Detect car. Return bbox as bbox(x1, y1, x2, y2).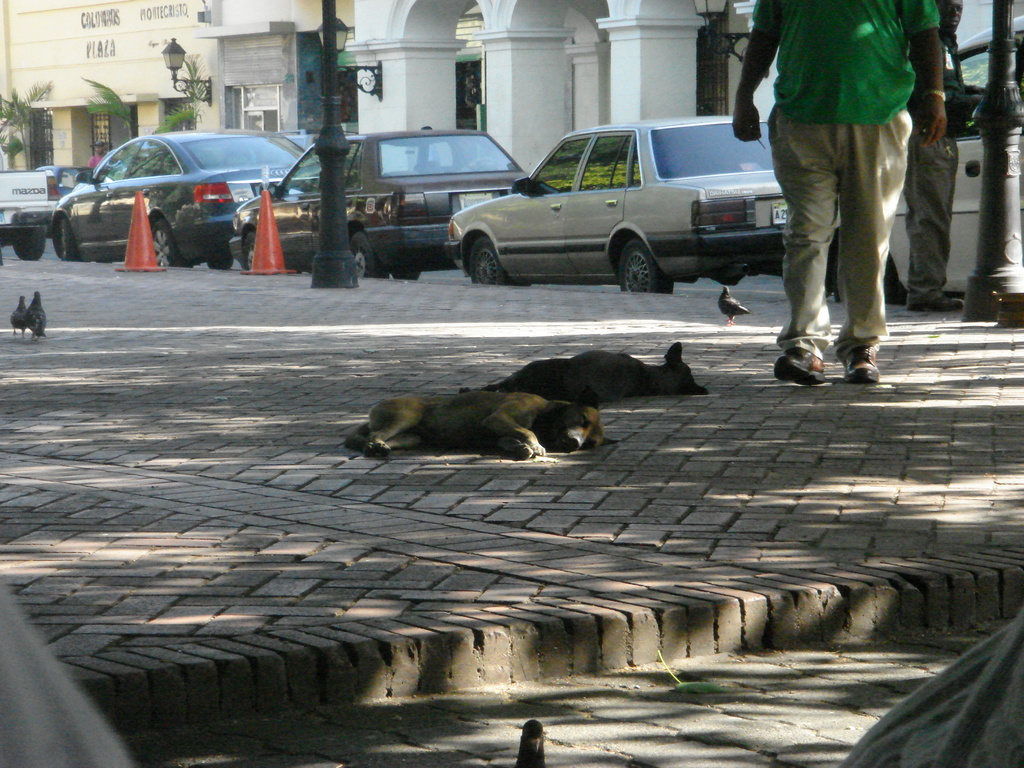
bbox(223, 124, 530, 283).
